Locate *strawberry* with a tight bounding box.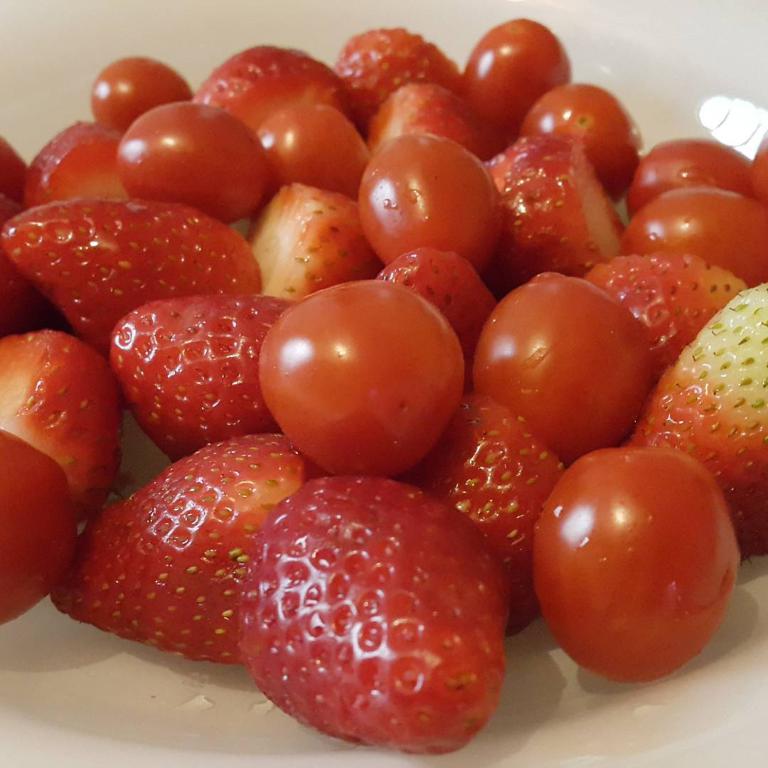
{"left": 1, "top": 196, "right": 275, "bottom": 338}.
